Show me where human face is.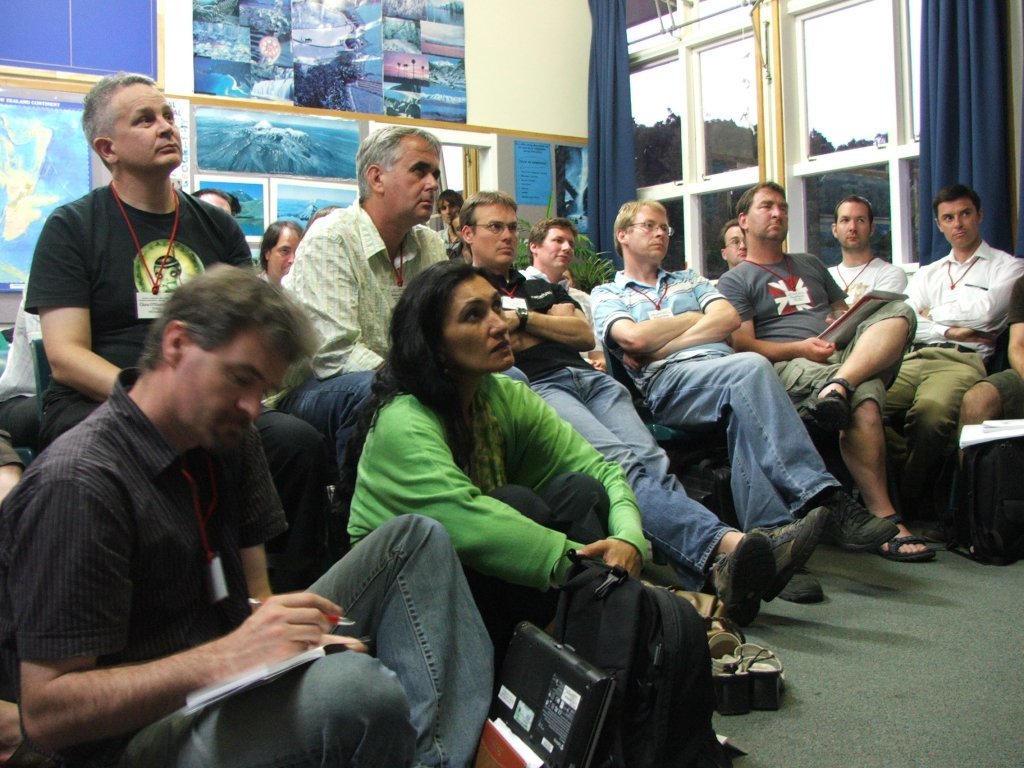
human face is at [left=727, top=222, right=745, bottom=260].
